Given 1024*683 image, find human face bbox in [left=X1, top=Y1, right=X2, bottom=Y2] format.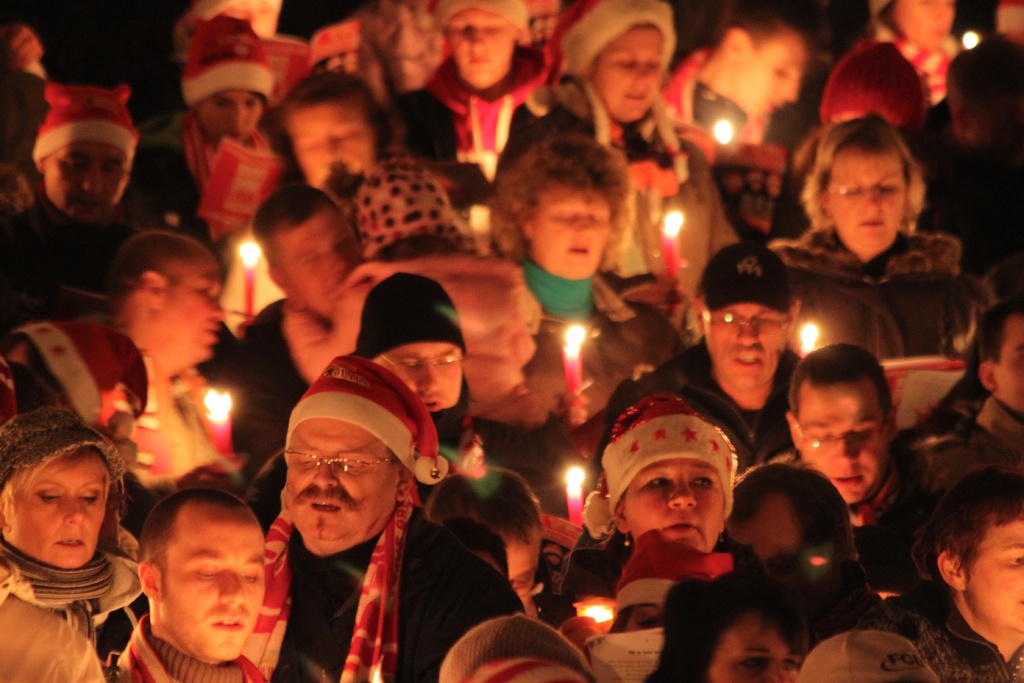
[left=288, top=103, right=375, bottom=189].
